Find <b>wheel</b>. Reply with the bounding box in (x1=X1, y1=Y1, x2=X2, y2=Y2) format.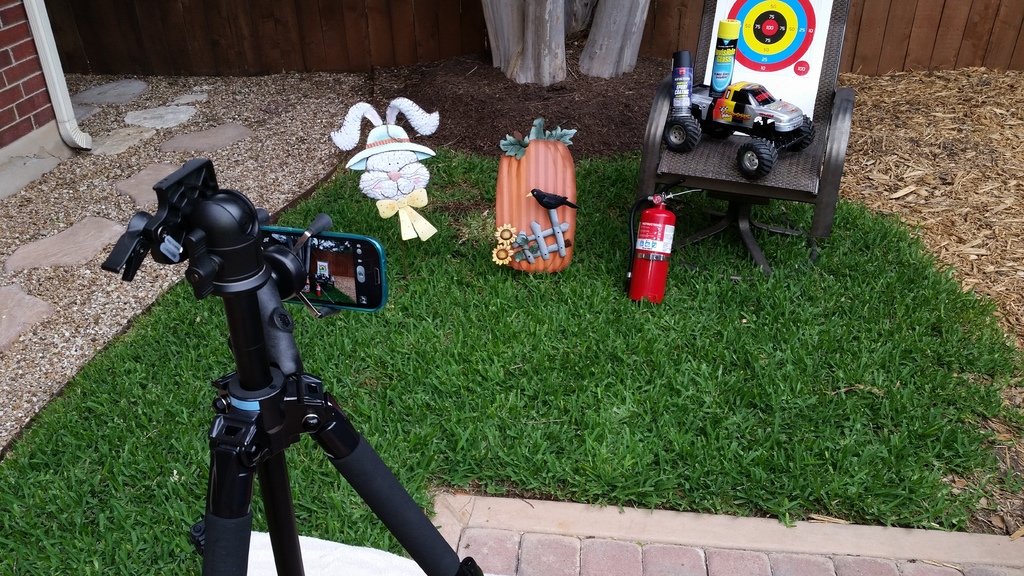
(x1=737, y1=138, x2=778, y2=179).
